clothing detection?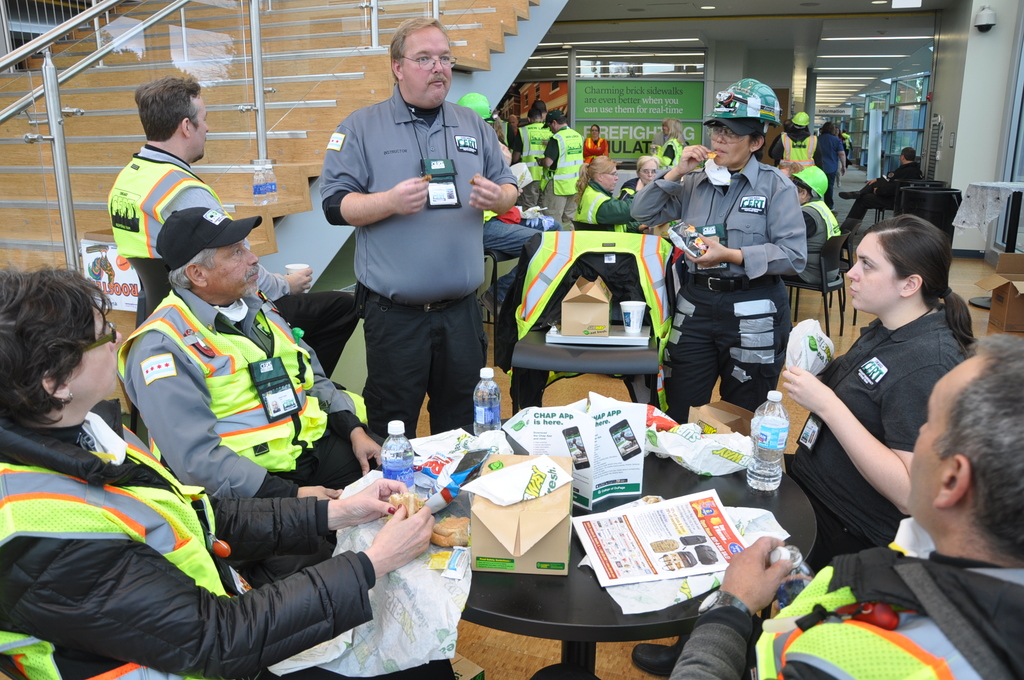
rect(113, 145, 236, 328)
